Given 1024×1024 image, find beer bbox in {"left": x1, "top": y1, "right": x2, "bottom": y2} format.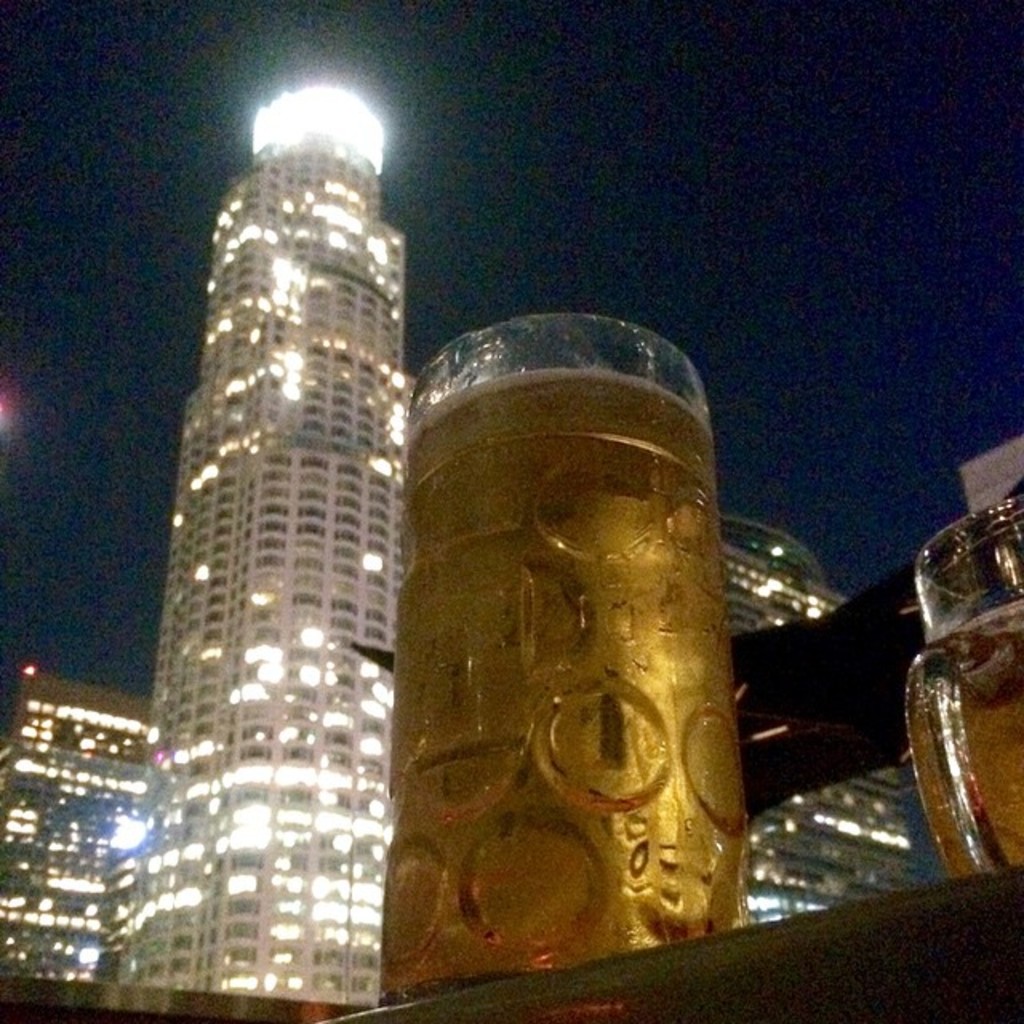
{"left": 379, "top": 365, "right": 758, "bottom": 1005}.
